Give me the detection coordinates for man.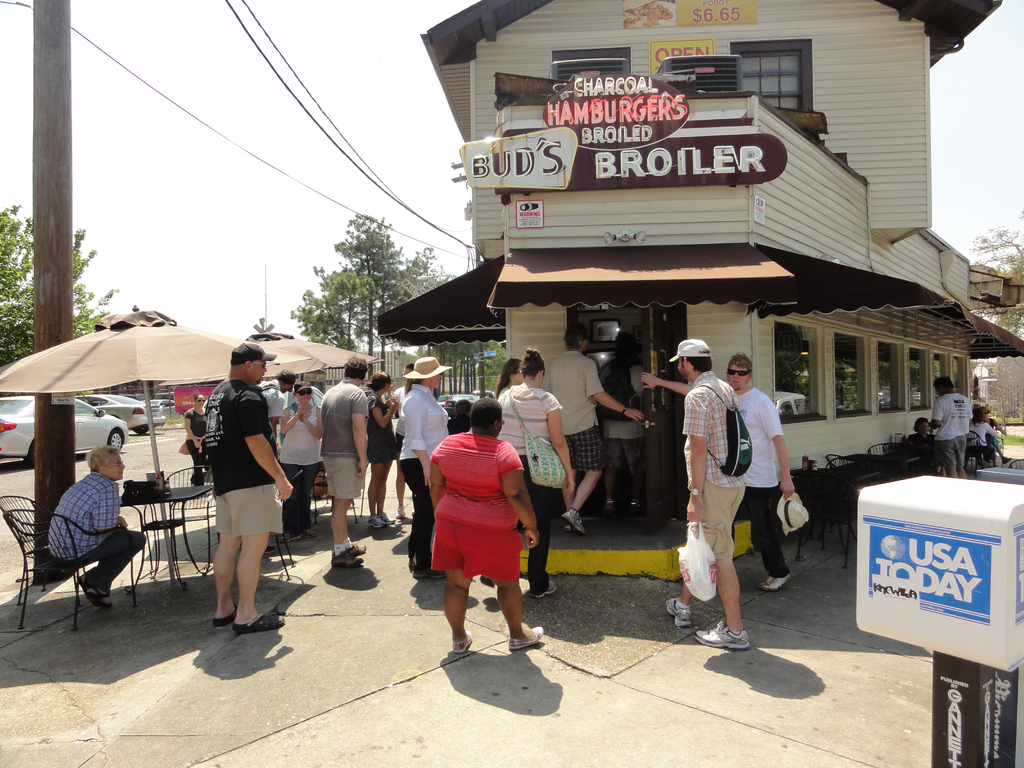
box(202, 340, 296, 629).
